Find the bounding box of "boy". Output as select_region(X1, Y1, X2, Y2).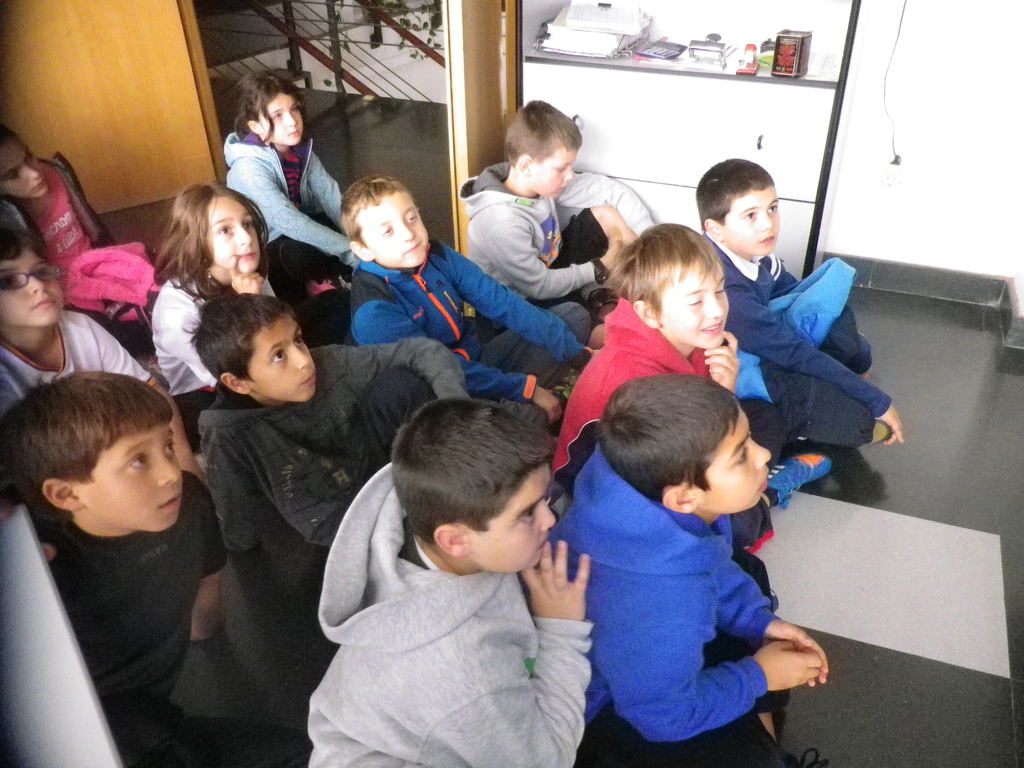
select_region(463, 97, 653, 349).
